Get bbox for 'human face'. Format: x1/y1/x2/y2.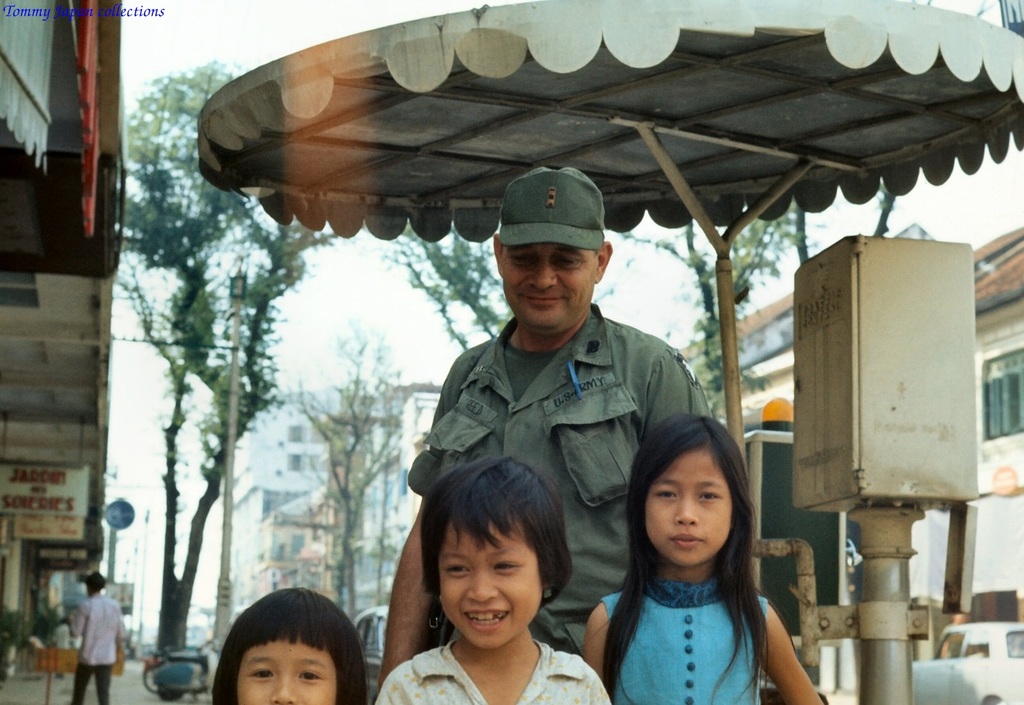
644/449/728/565.
